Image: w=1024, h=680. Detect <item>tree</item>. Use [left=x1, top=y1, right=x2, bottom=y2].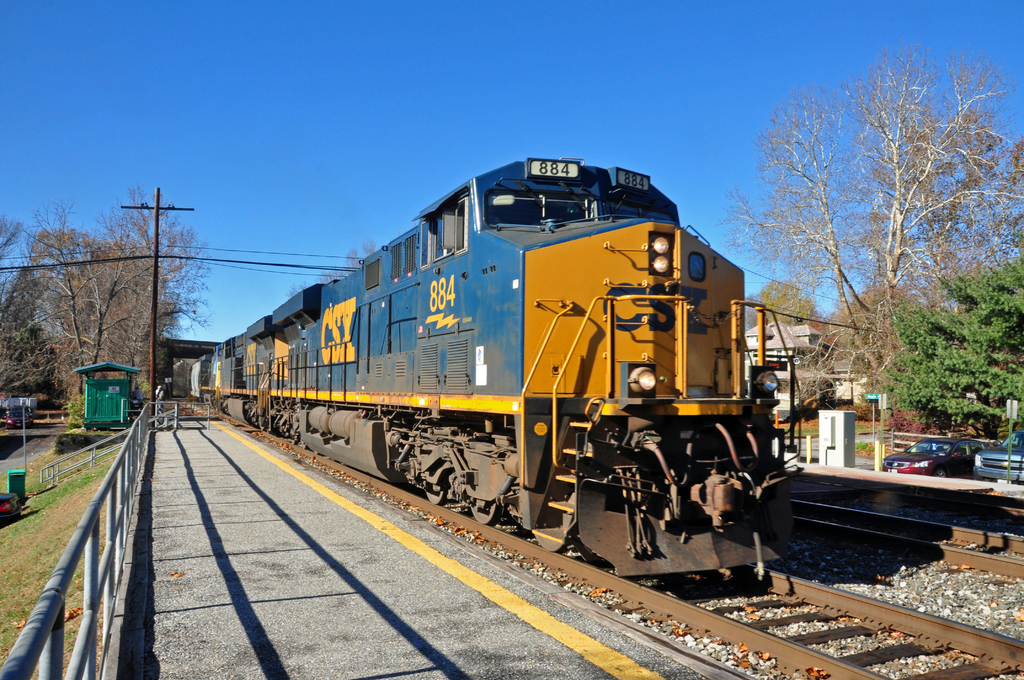
[left=98, top=184, right=215, bottom=403].
